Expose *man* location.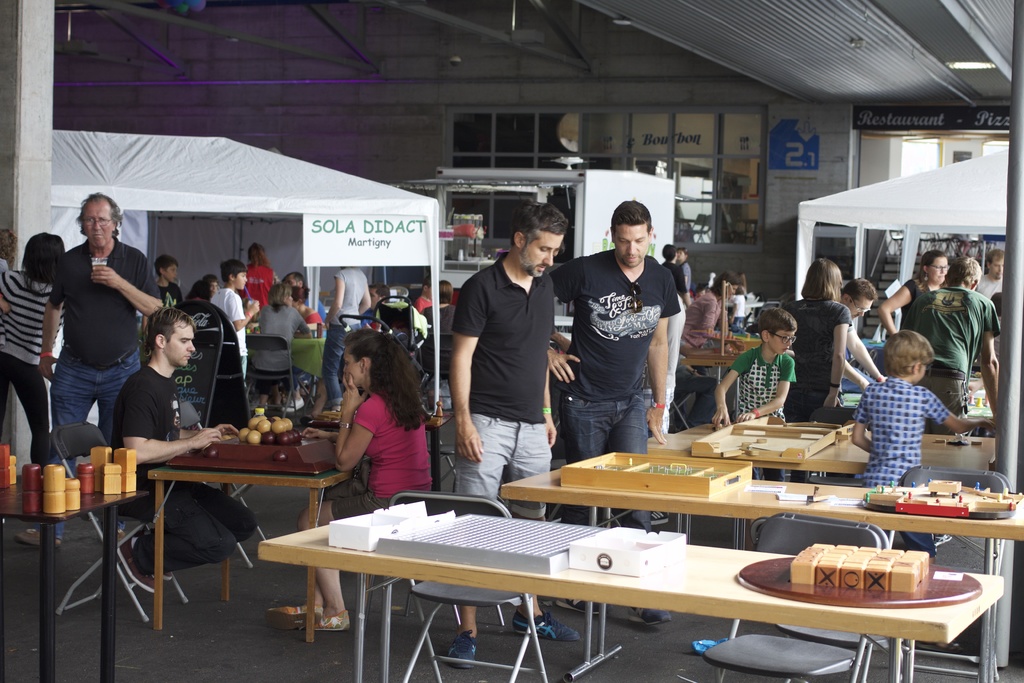
Exposed at (x1=35, y1=199, x2=156, y2=465).
